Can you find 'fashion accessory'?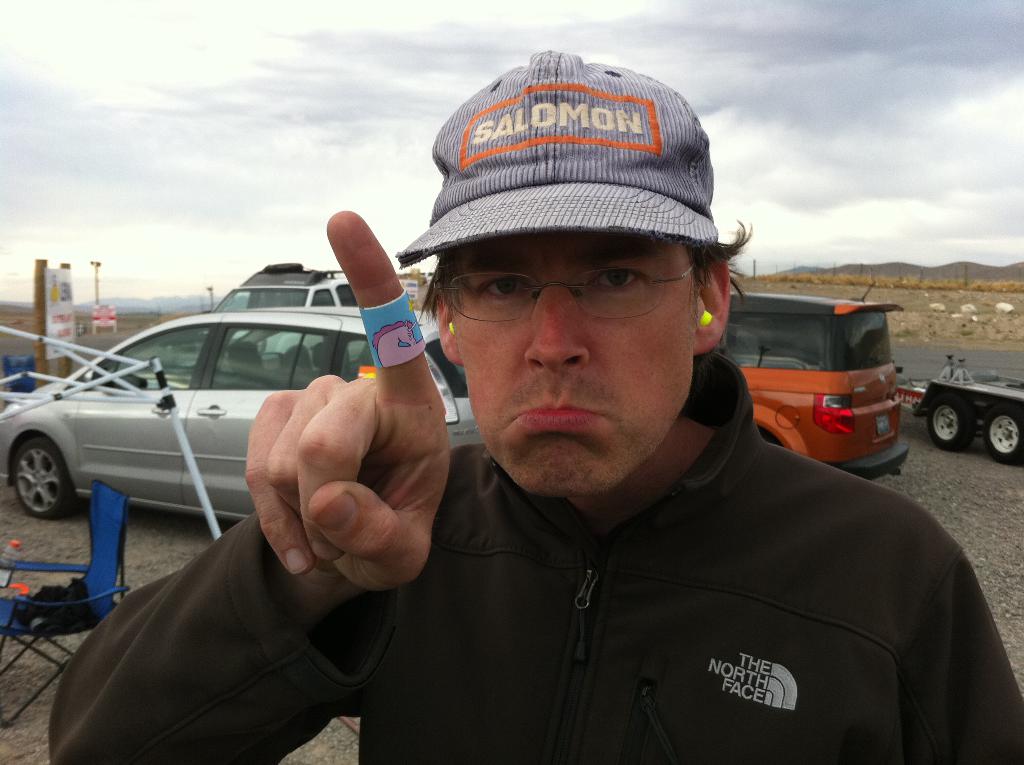
Yes, bounding box: rect(399, 51, 718, 270).
